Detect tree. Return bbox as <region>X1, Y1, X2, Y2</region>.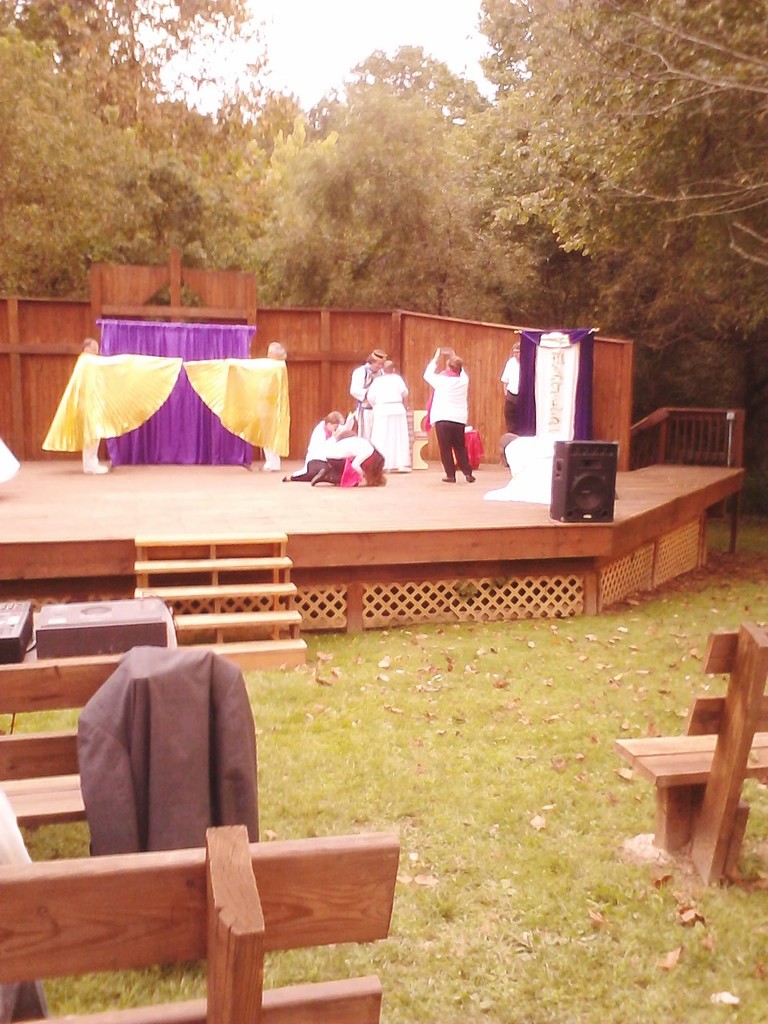
<region>0, 33, 156, 306</region>.
